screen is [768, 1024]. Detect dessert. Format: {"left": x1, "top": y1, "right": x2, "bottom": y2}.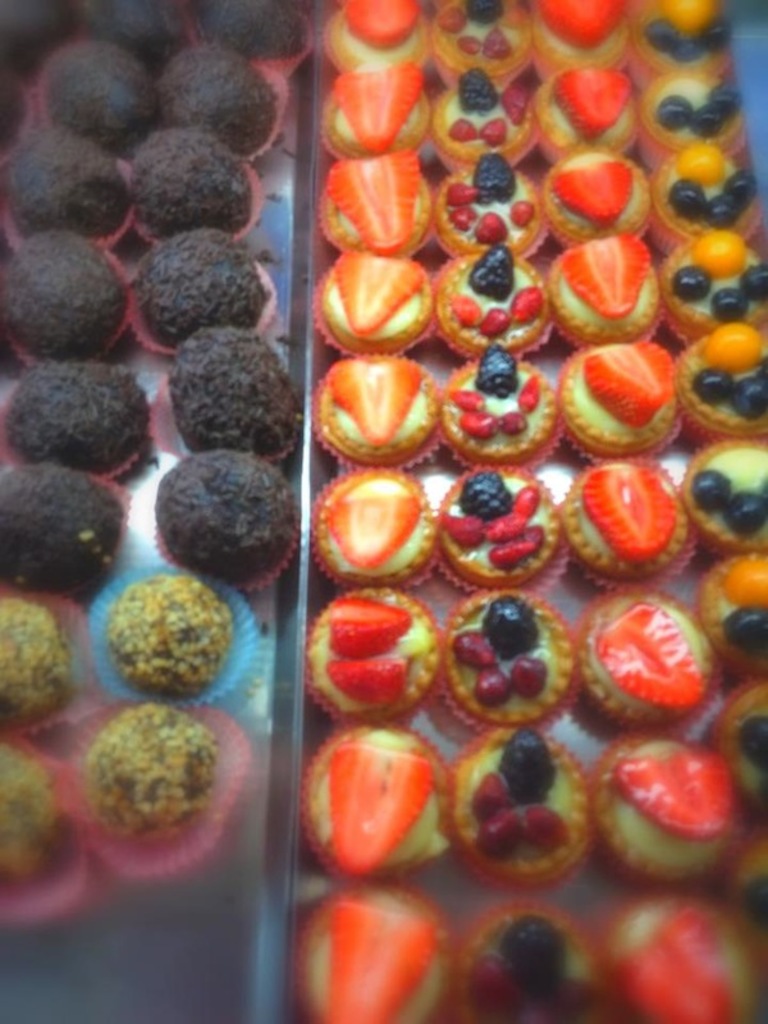
{"left": 317, "top": 460, "right": 439, "bottom": 575}.
